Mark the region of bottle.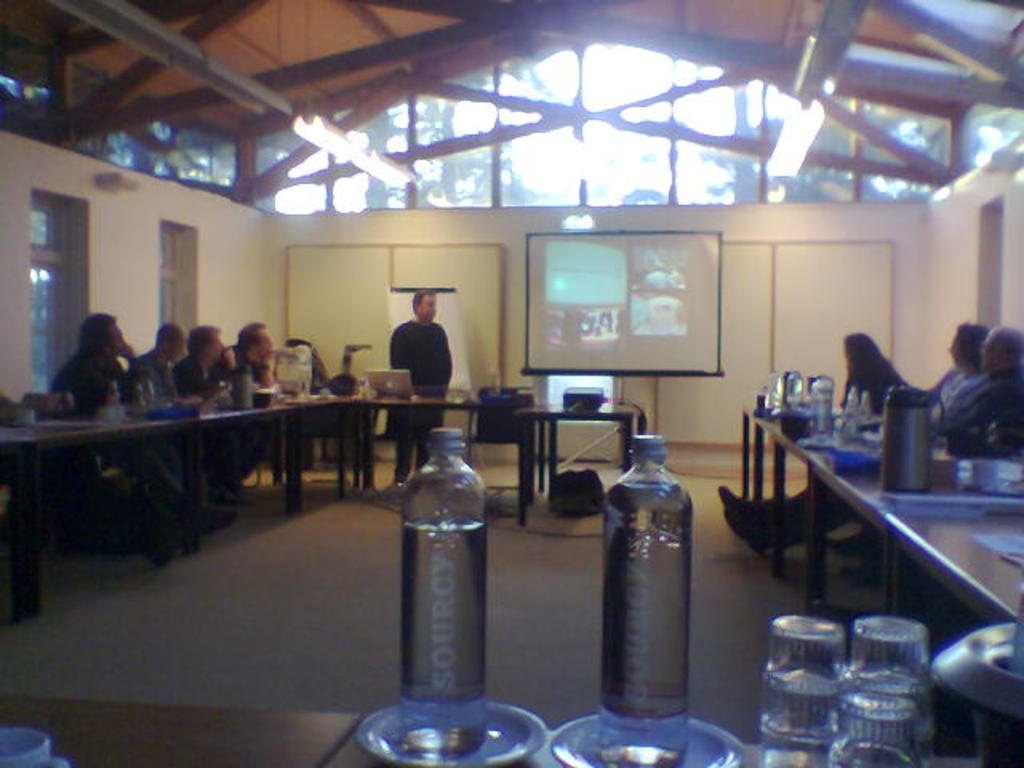
Region: pyautogui.locateOnScreen(766, 370, 781, 406).
